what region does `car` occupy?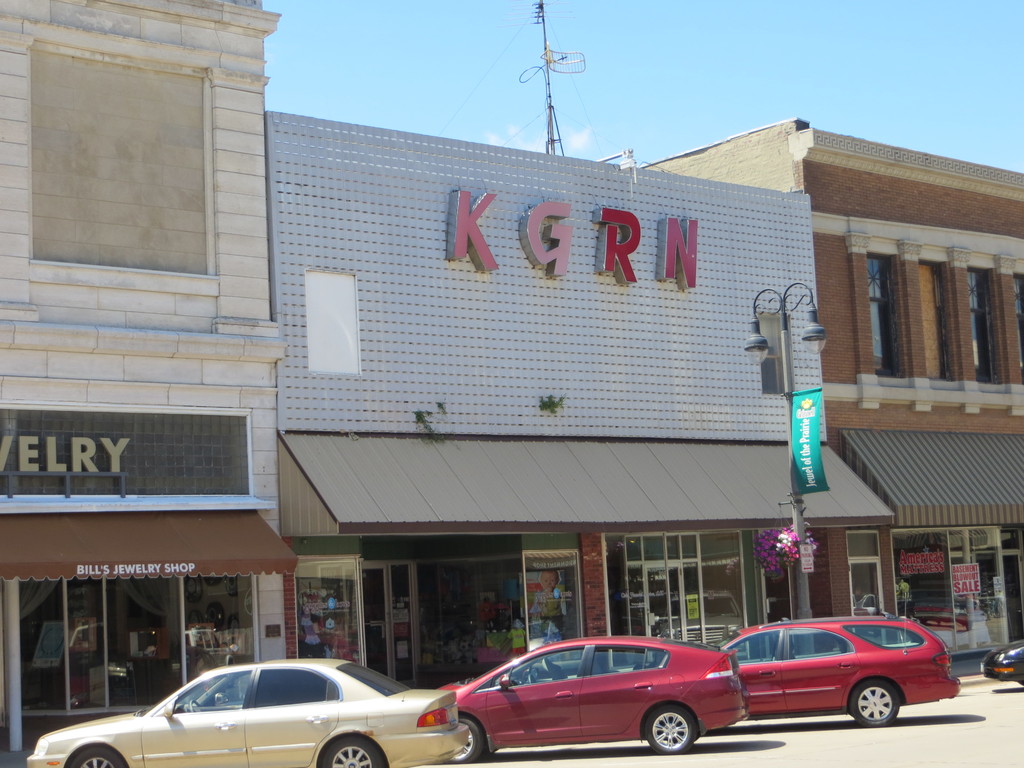
(454,641,753,762).
